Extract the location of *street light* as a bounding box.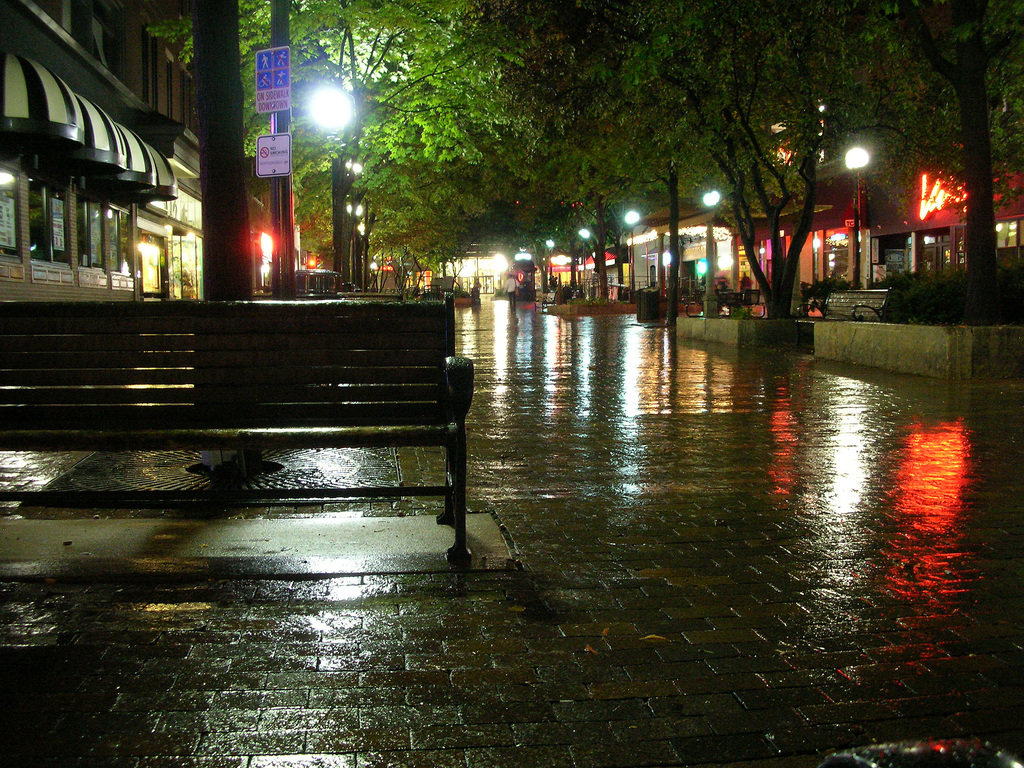
detection(702, 189, 723, 319).
